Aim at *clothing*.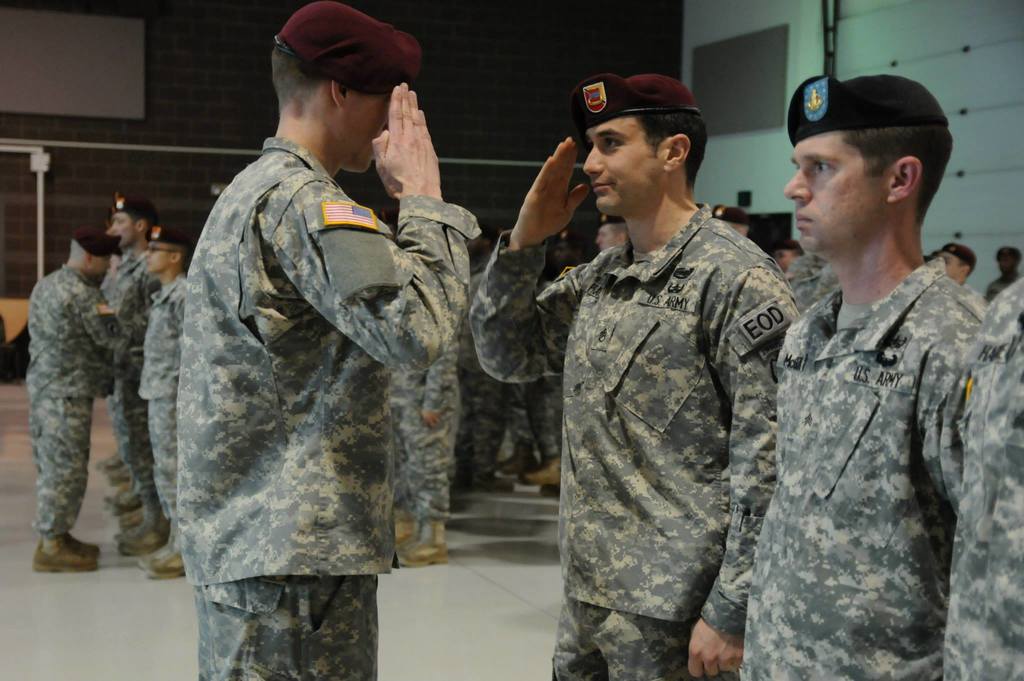
Aimed at 465:193:799:680.
